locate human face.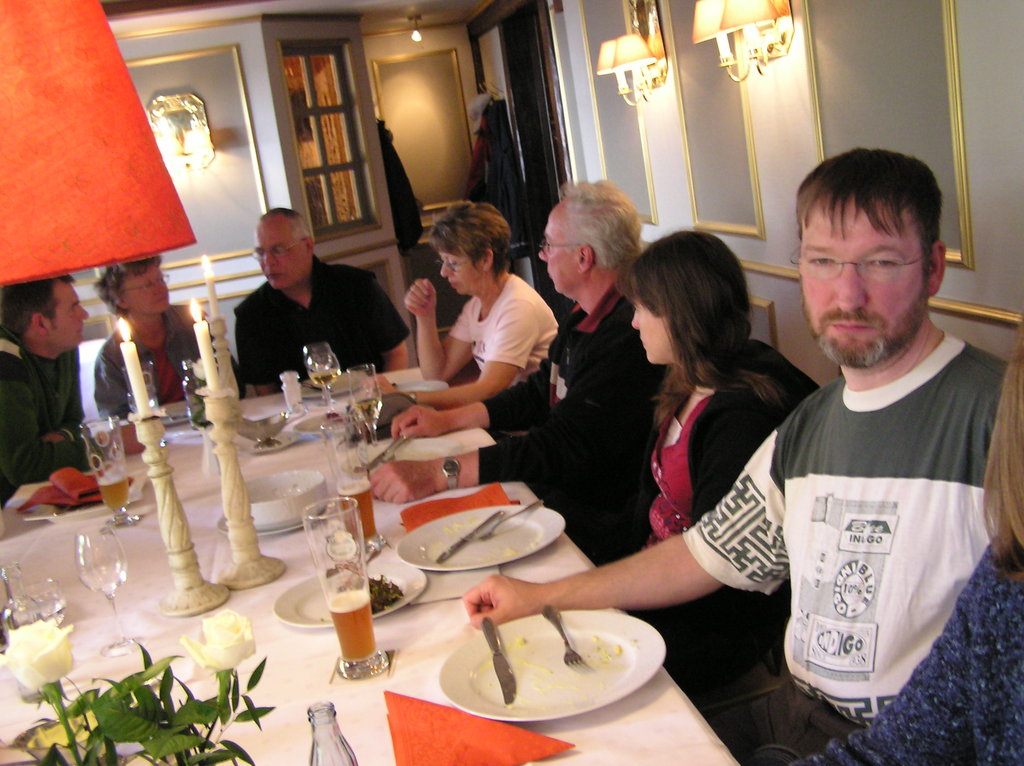
Bounding box: (438, 247, 477, 301).
